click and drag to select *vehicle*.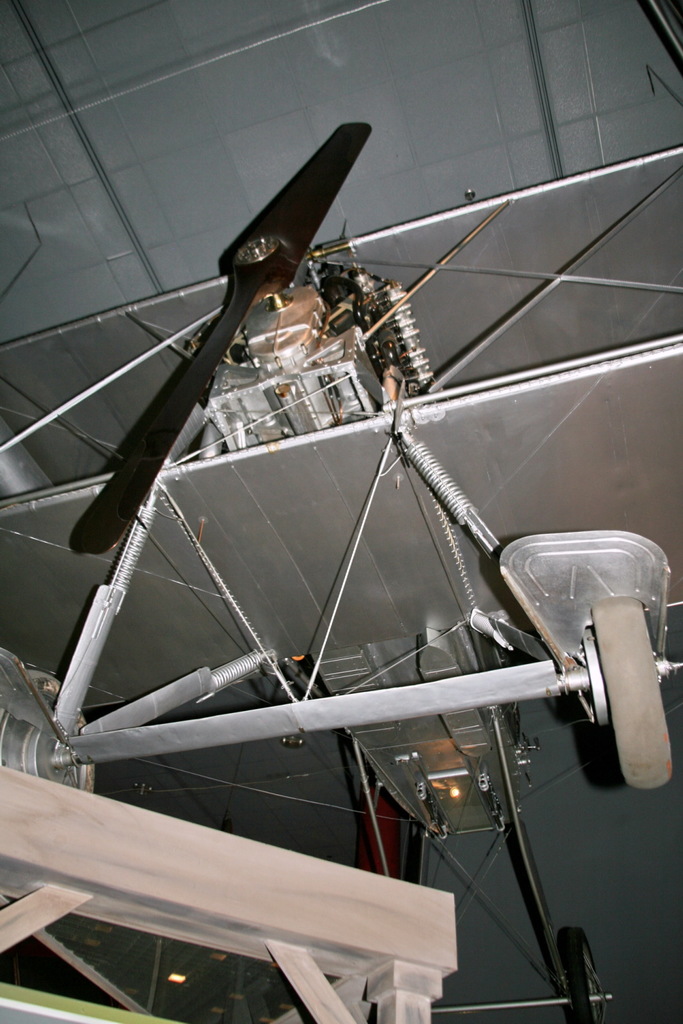
Selection: 0/0/682/1023.
